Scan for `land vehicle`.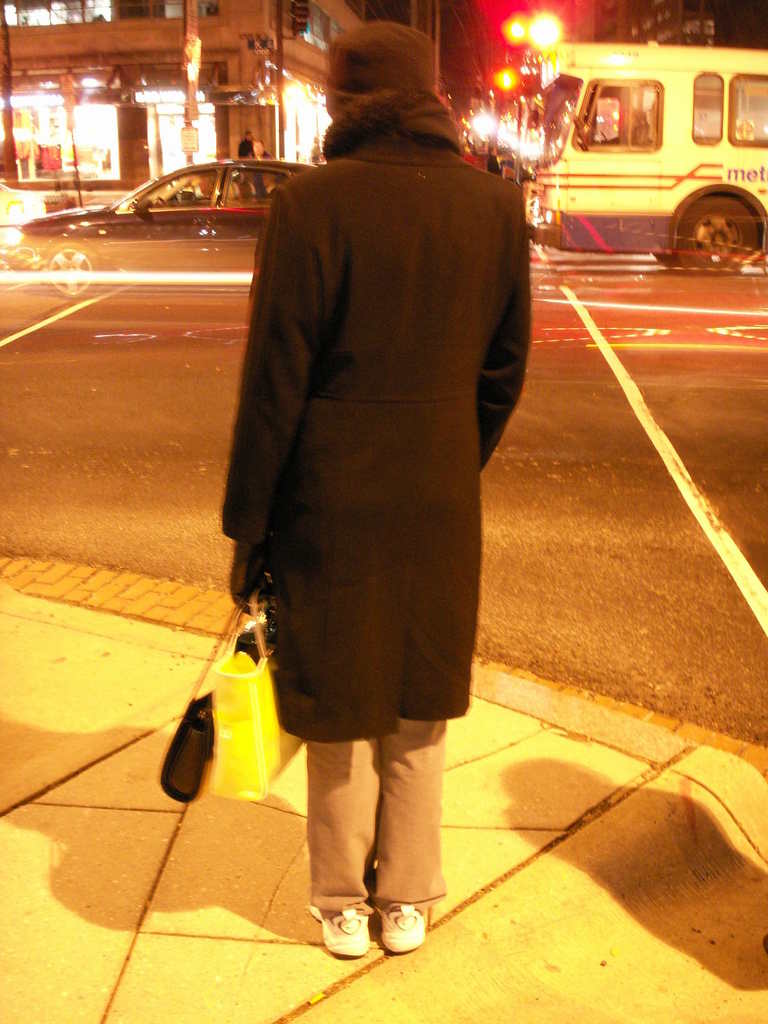
Scan result: detection(0, 159, 326, 297).
